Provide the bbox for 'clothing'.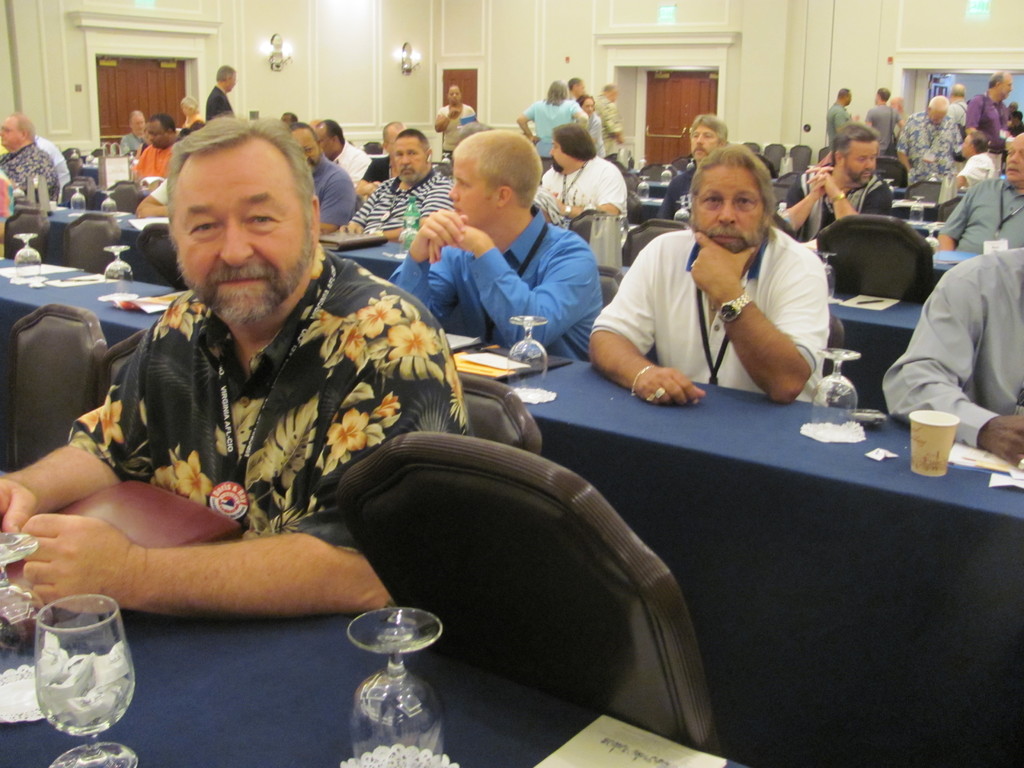
[x1=1, y1=145, x2=55, y2=200].
